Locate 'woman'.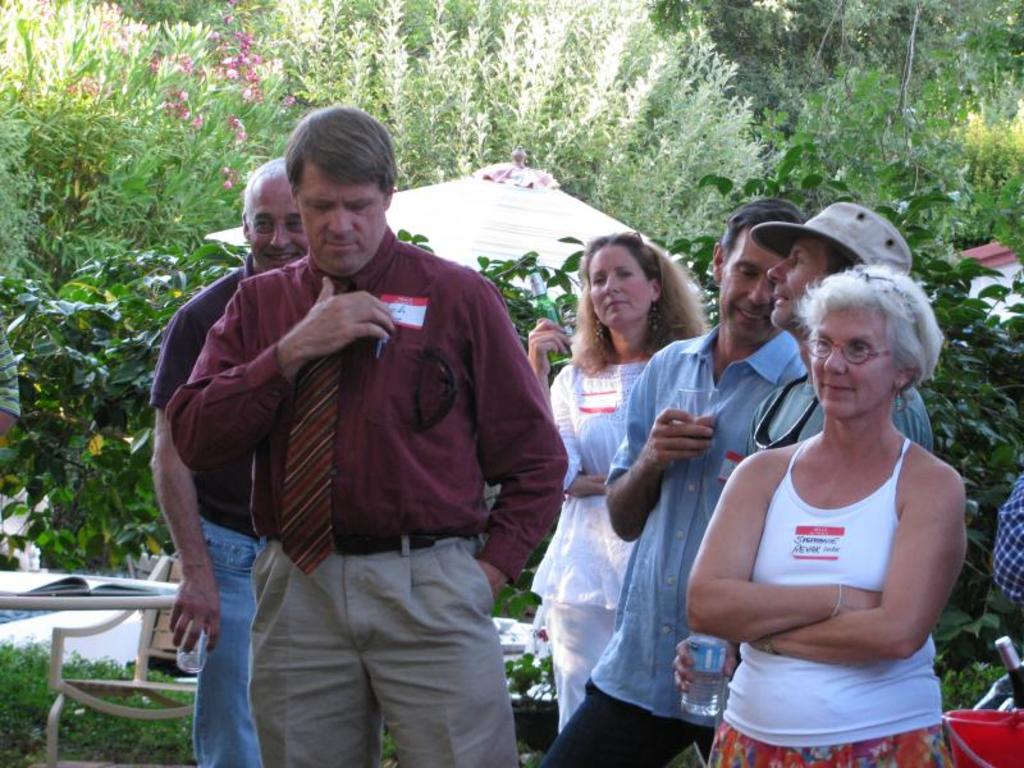
Bounding box: 520/230/705/740.
